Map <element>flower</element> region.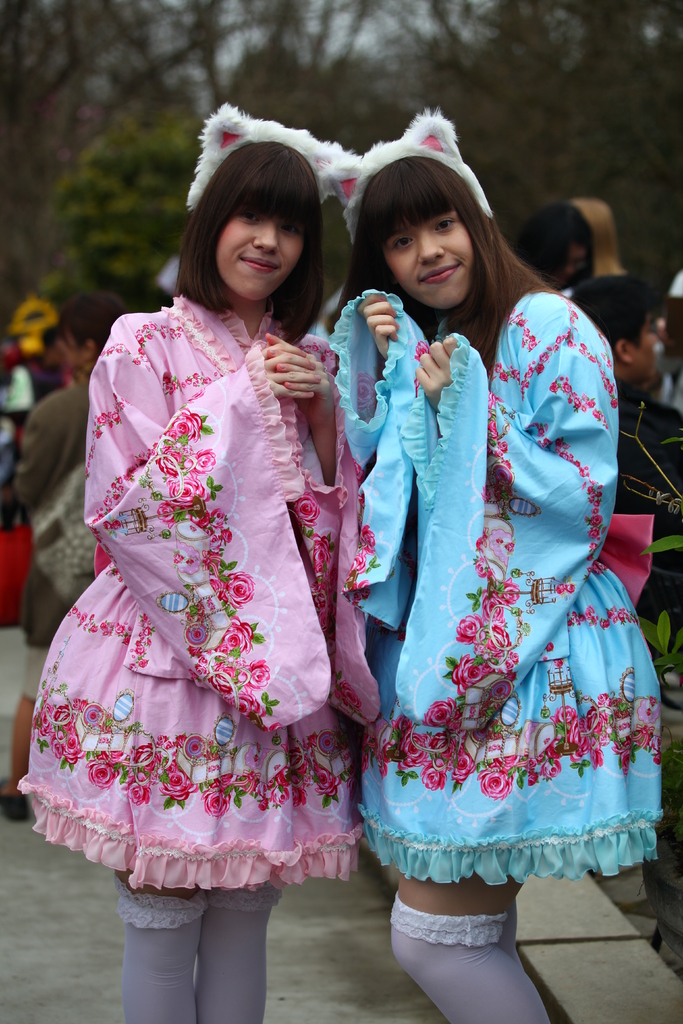
Mapped to bbox=(475, 765, 513, 802).
